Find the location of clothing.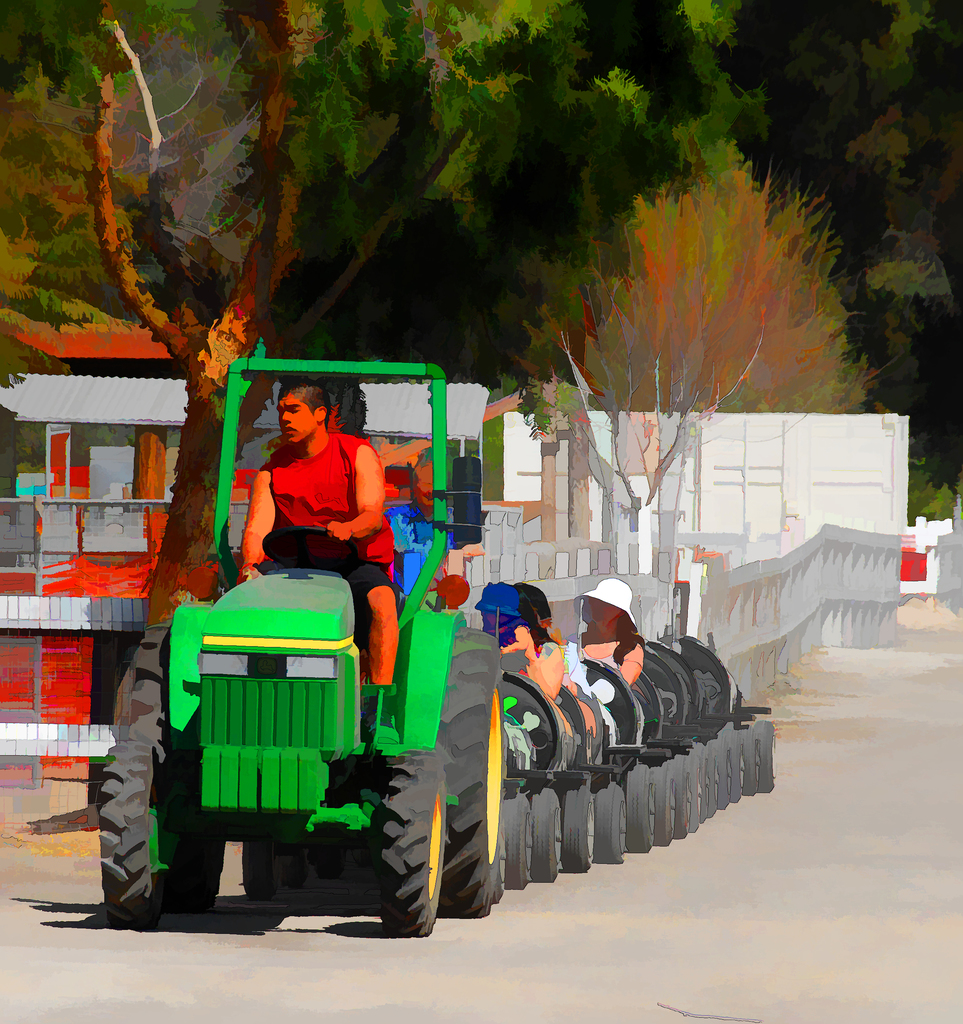
Location: left=513, top=641, right=576, bottom=769.
